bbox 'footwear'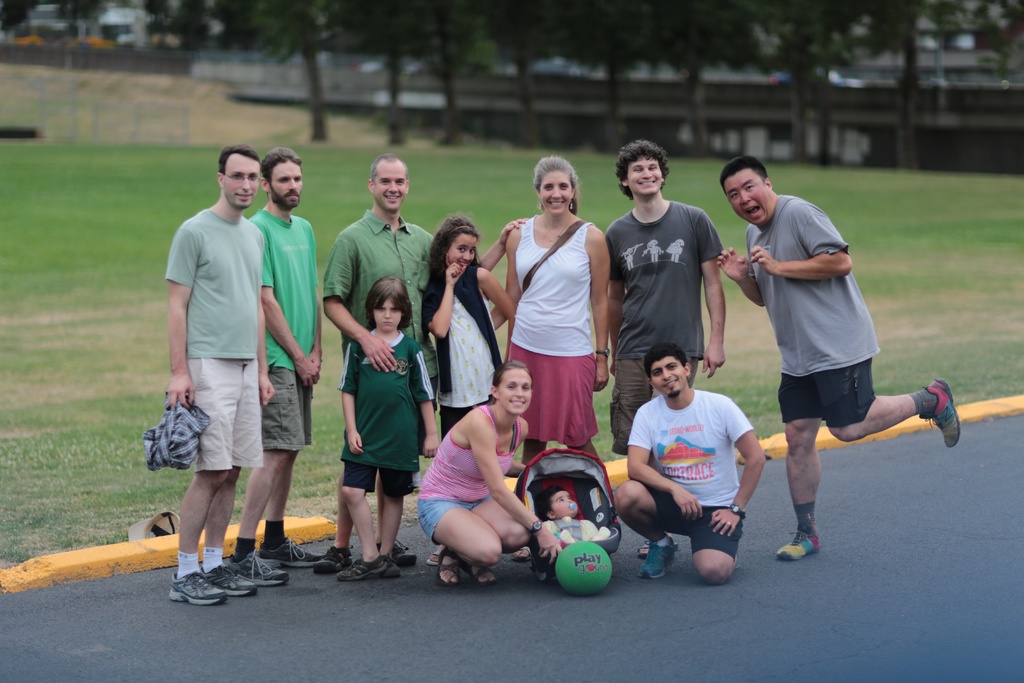
Rect(194, 561, 257, 600)
